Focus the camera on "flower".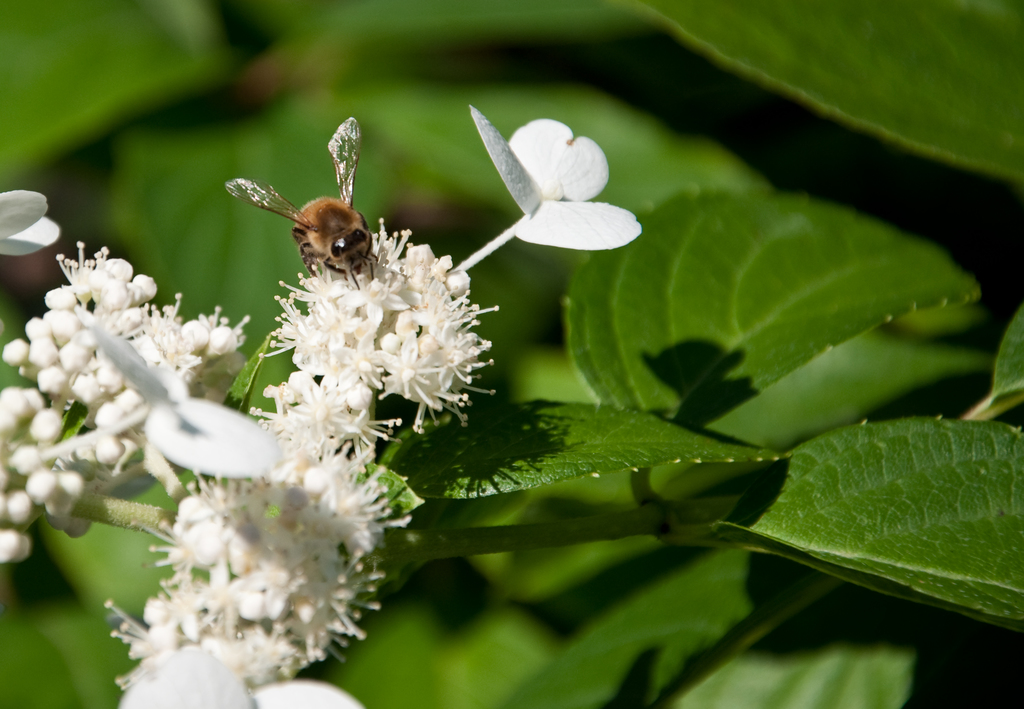
Focus region: select_region(89, 322, 285, 482).
